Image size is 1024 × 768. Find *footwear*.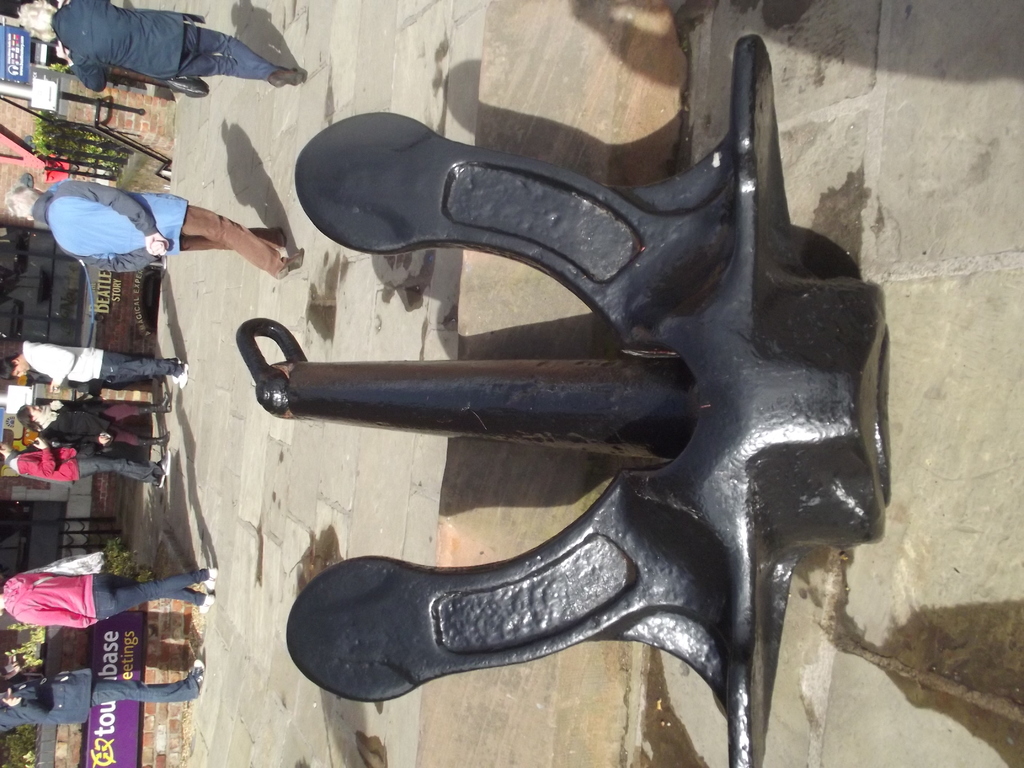
(154, 474, 165, 488).
